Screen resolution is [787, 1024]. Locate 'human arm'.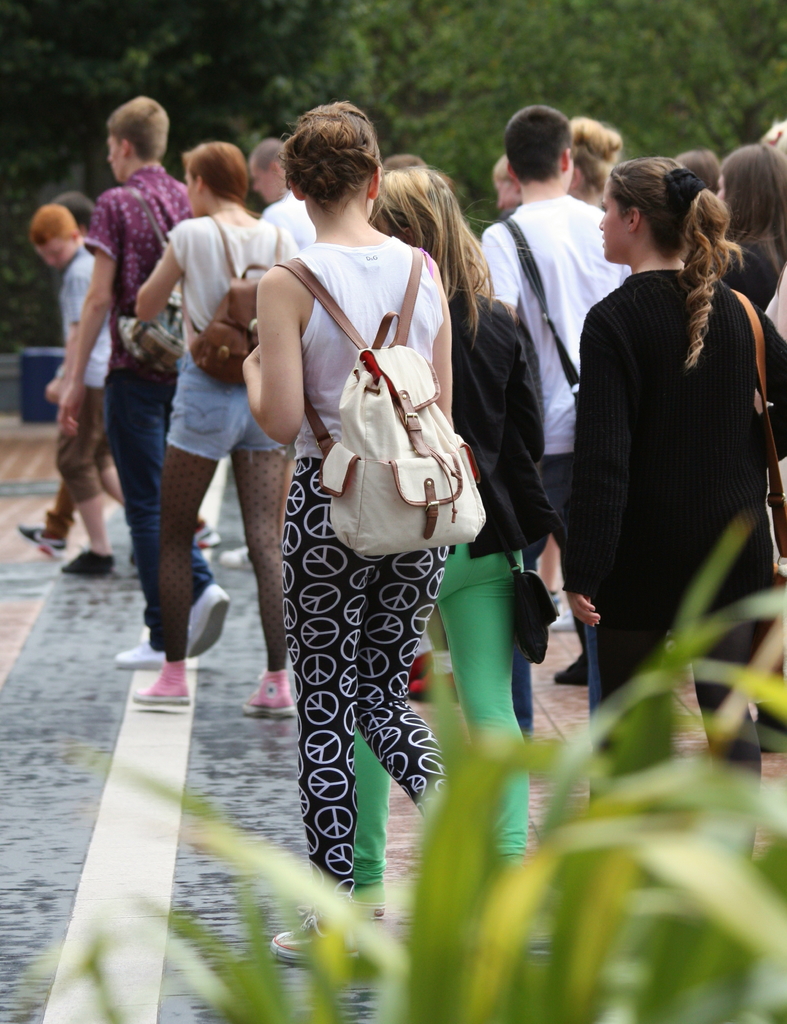
bbox=[289, 237, 301, 258].
